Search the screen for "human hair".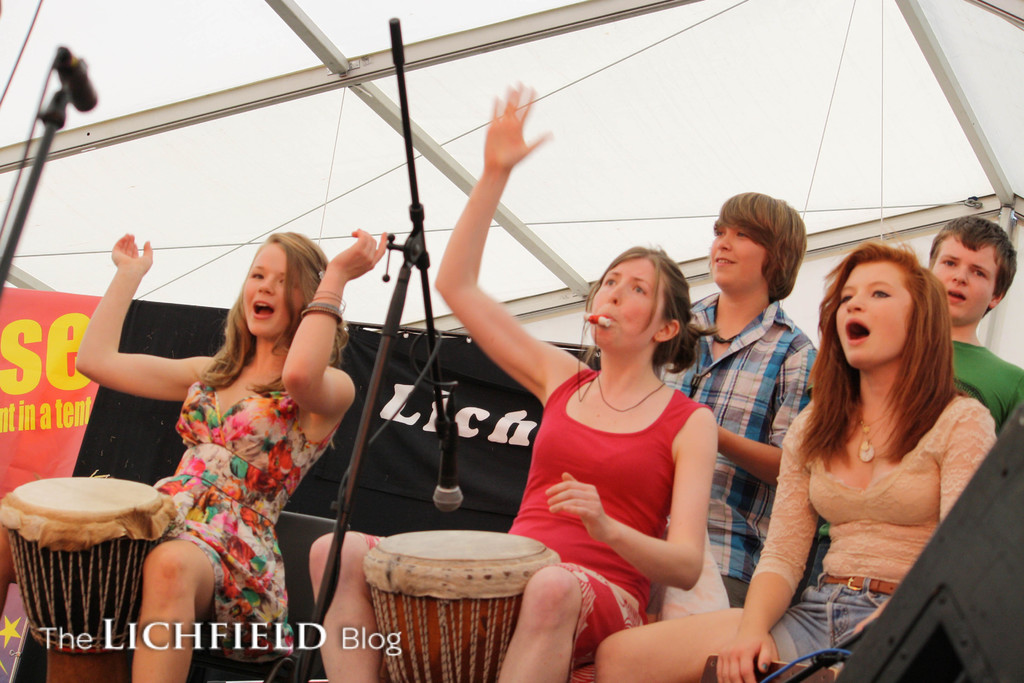
Found at (929, 216, 1018, 299).
